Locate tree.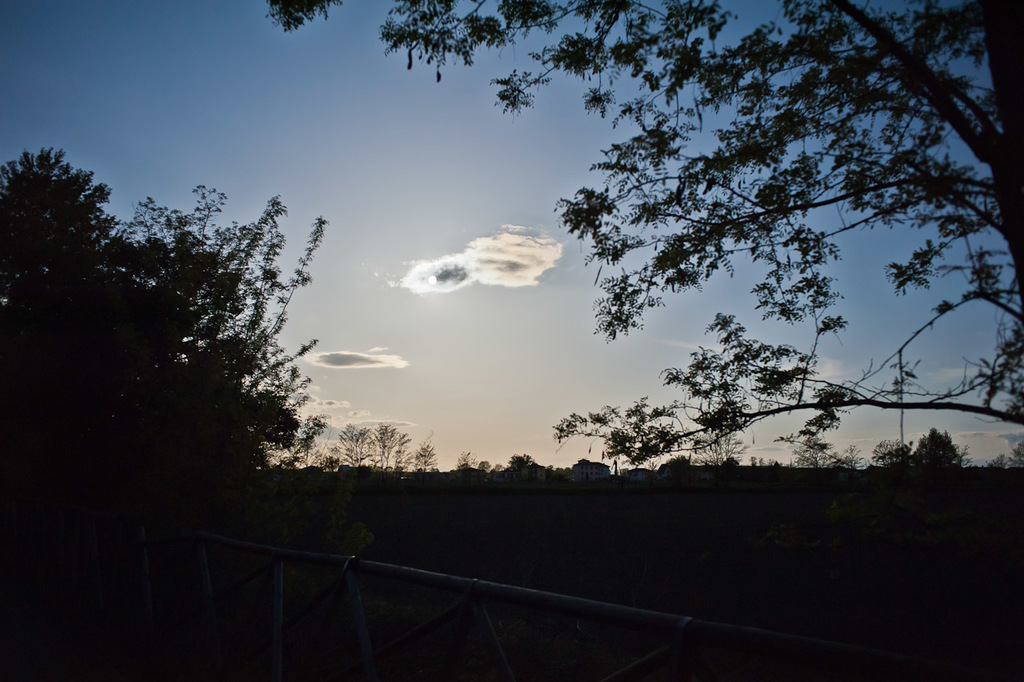
Bounding box: region(918, 427, 968, 468).
